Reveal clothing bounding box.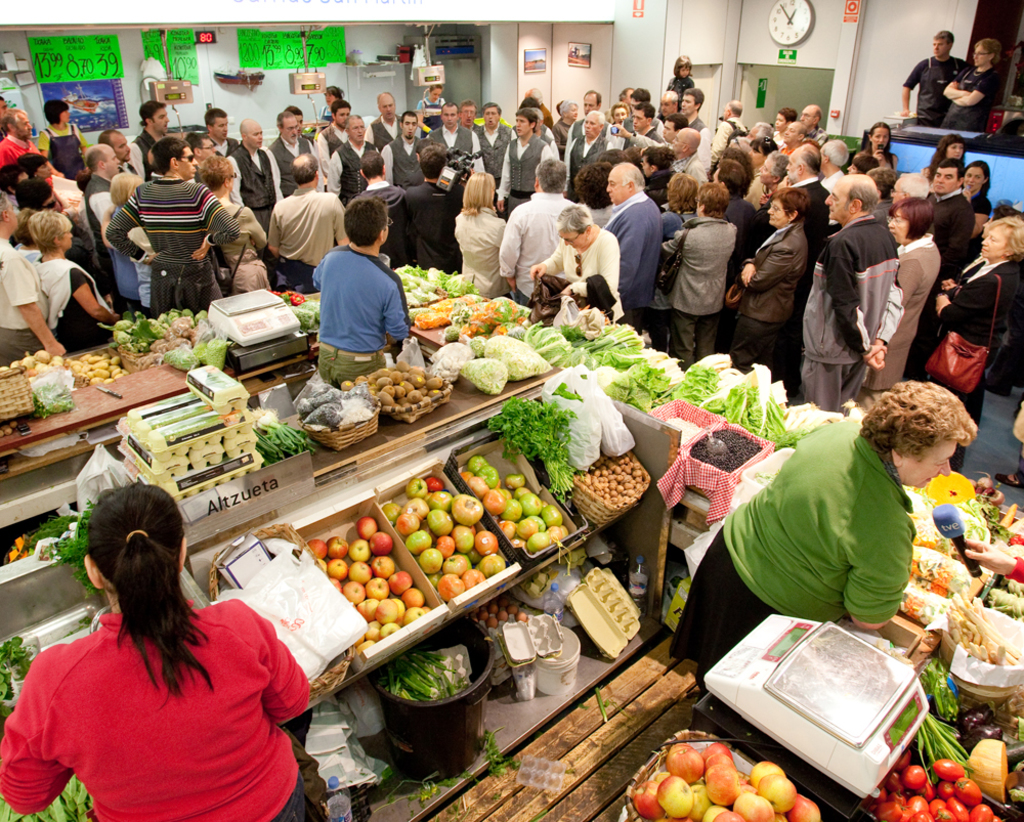
Revealed: <region>86, 172, 115, 266</region>.
